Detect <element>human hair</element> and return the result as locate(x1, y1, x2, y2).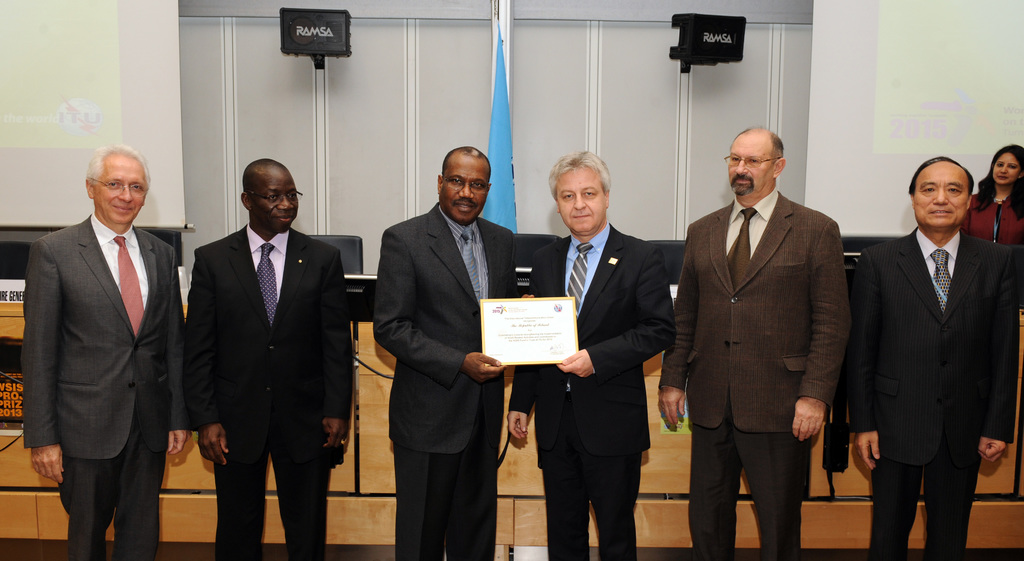
locate(547, 149, 611, 198).
